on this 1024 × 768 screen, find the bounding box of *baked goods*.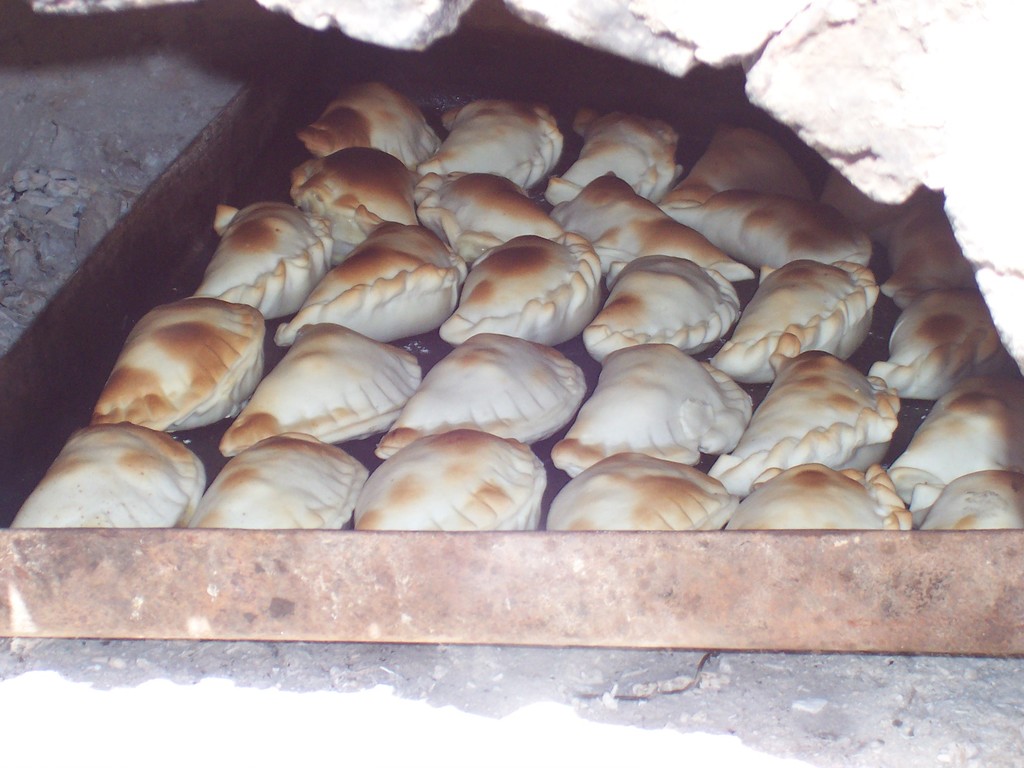
Bounding box: locate(27, 417, 207, 541).
